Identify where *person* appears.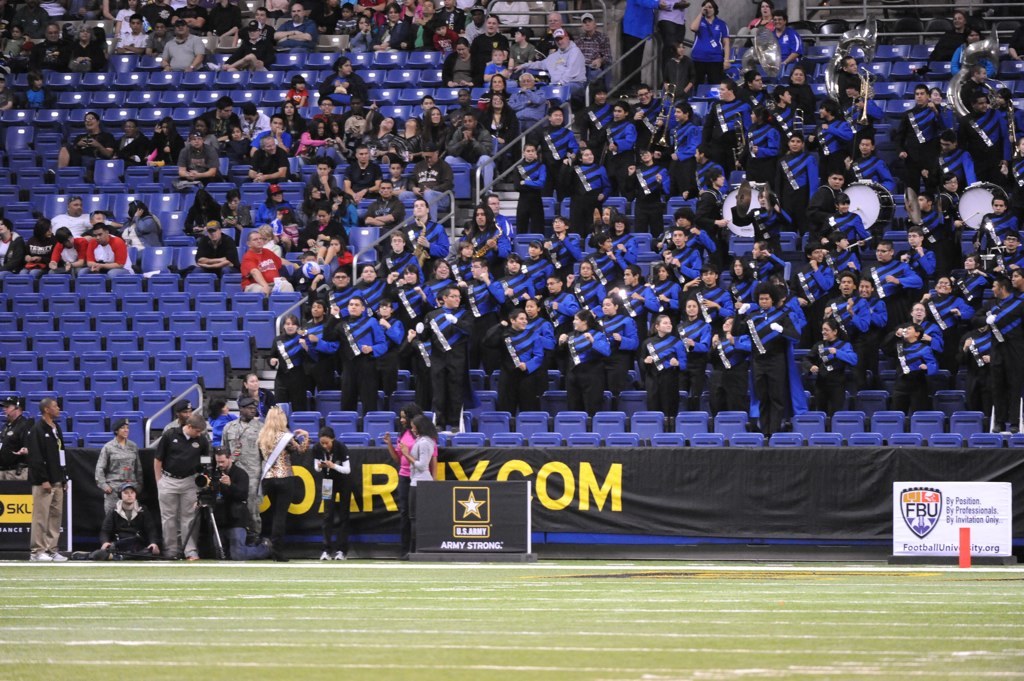
Appears at l=259, t=405, r=307, b=560.
